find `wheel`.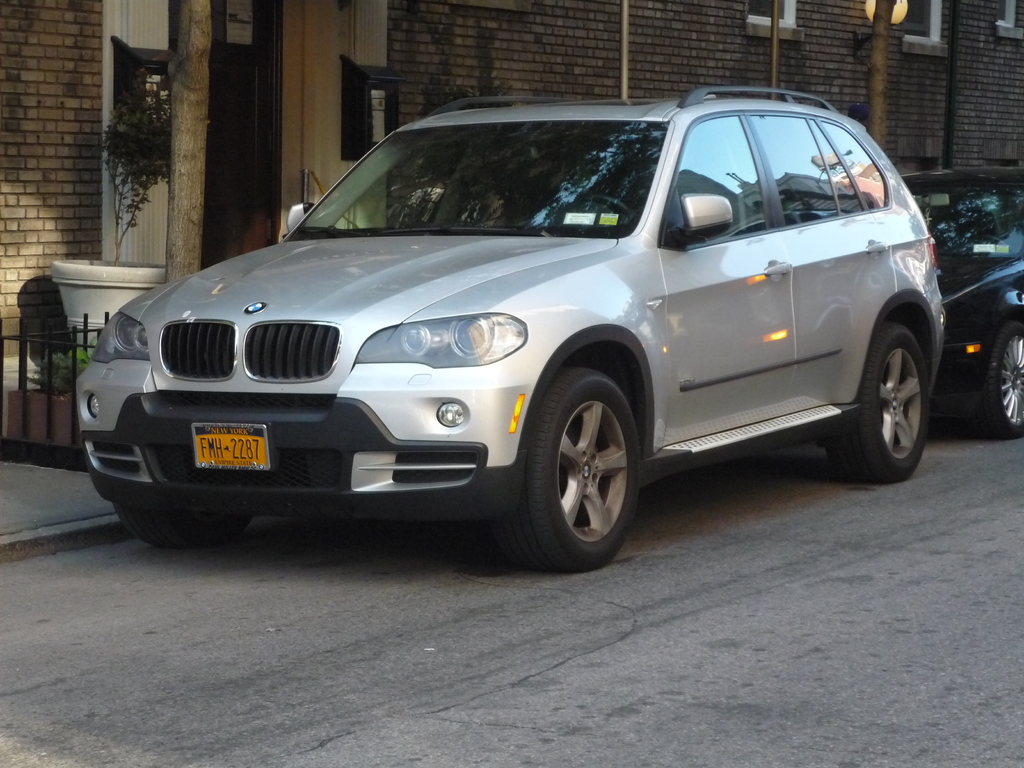
[565,195,634,221].
